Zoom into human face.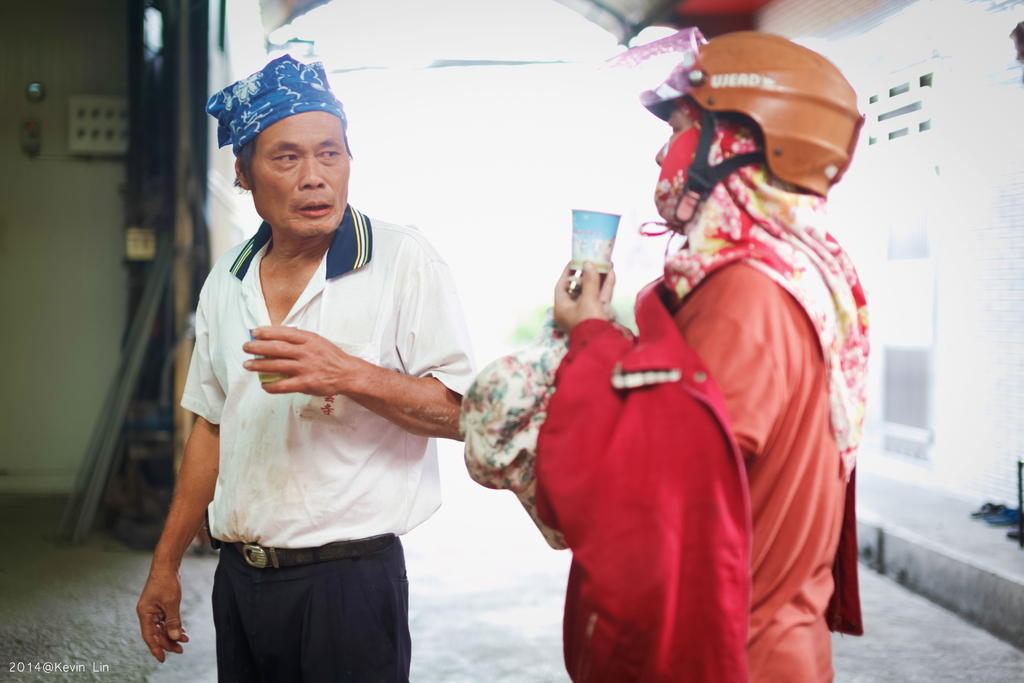
Zoom target: left=234, top=117, right=352, bottom=235.
